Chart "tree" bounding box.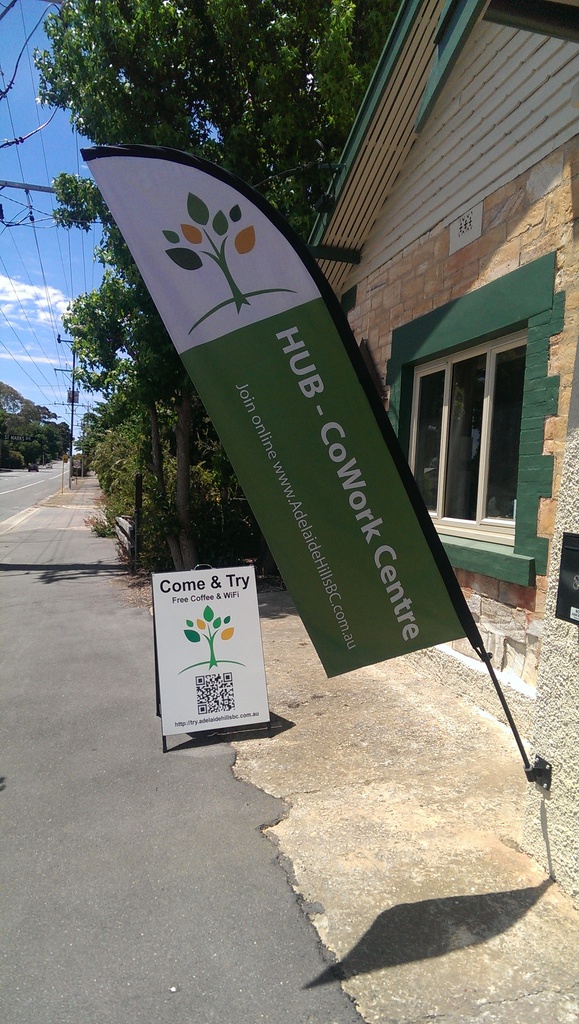
Charted: detection(17, 4, 385, 570).
